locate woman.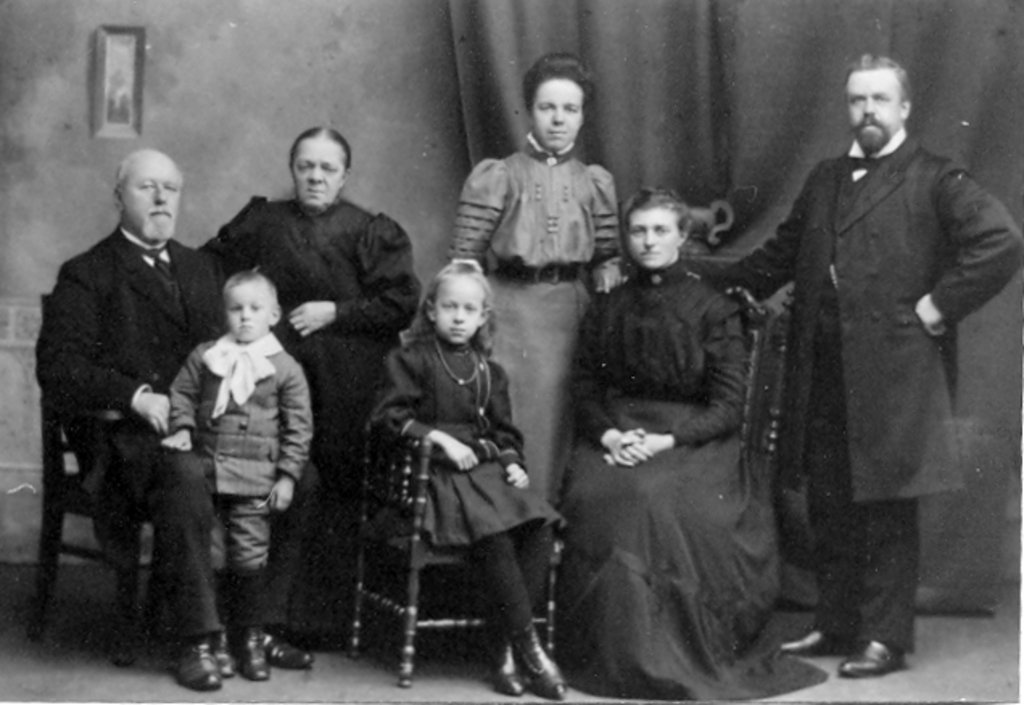
Bounding box: <region>562, 145, 800, 703</region>.
